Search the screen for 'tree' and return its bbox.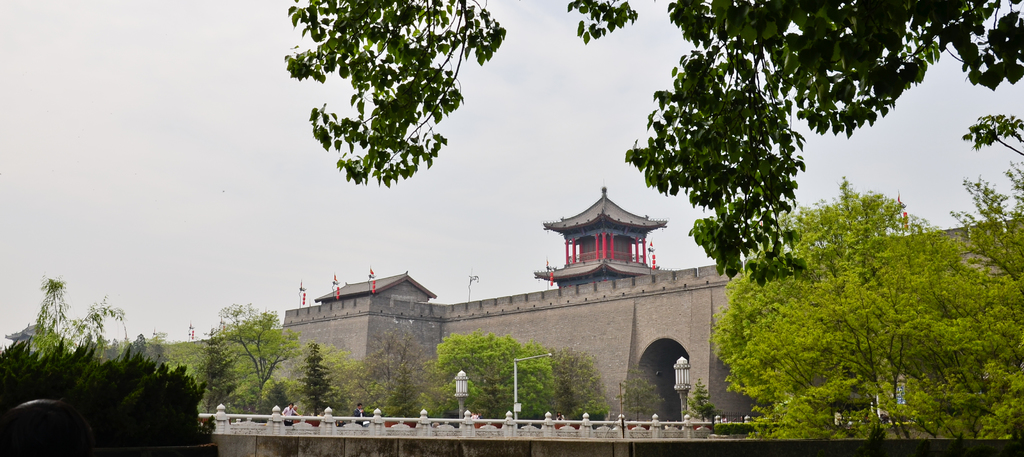
Found: 623:17:938:310.
